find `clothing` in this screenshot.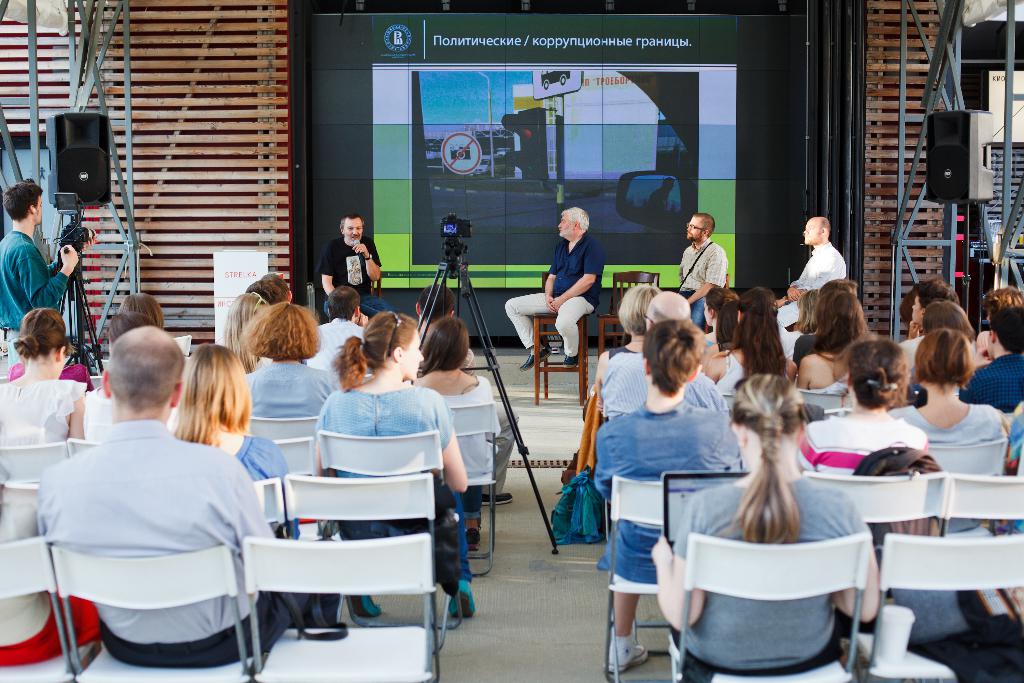
The bounding box for `clothing` is {"x1": 240, "y1": 440, "x2": 291, "y2": 536}.
